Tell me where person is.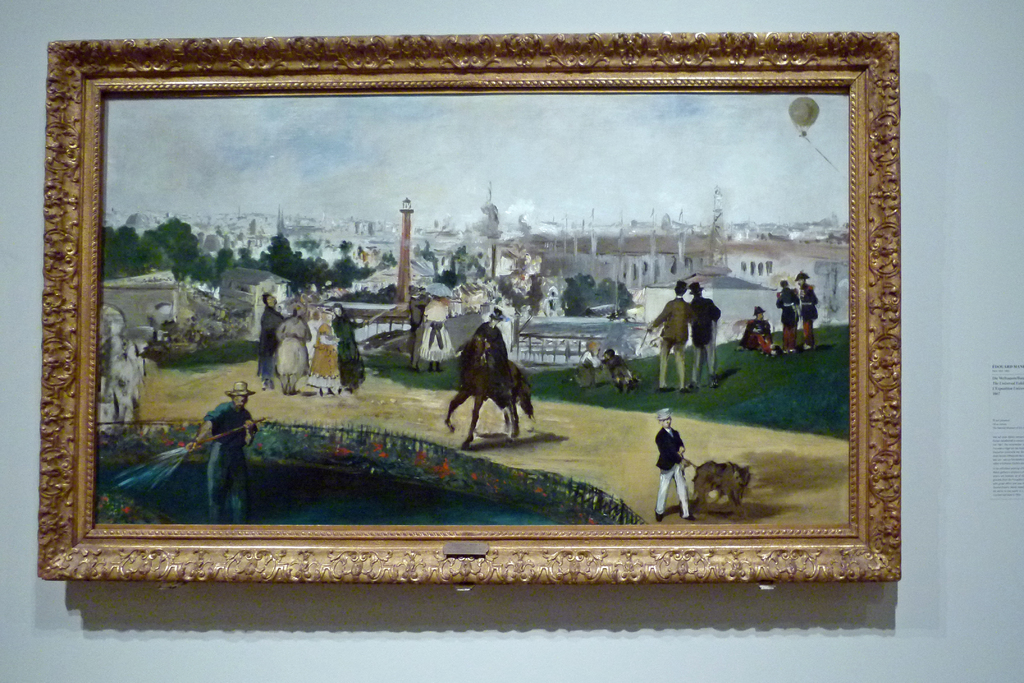
person is at bbox(777, 279, 800, 356).
